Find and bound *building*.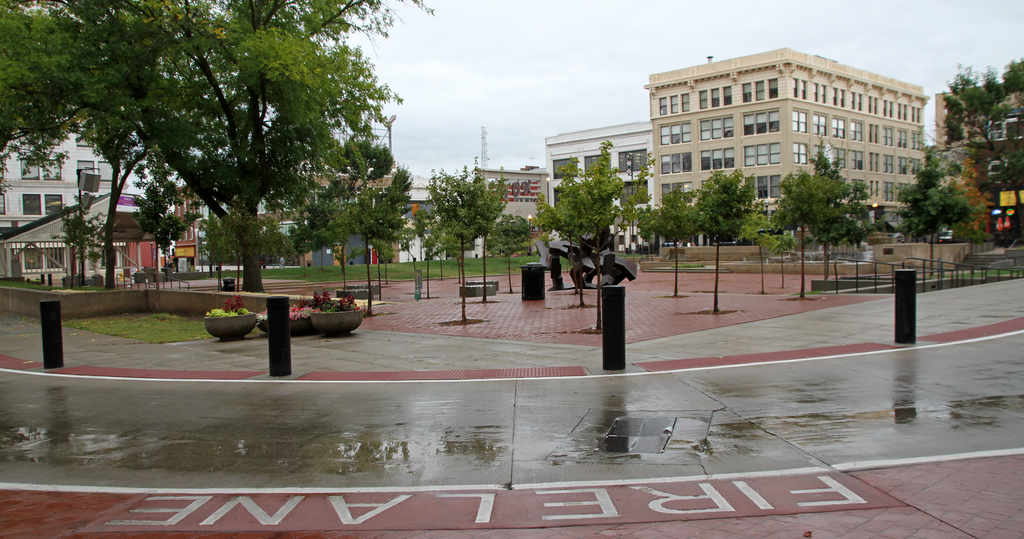
Bound: locate(934, 81, 1023, 246).
